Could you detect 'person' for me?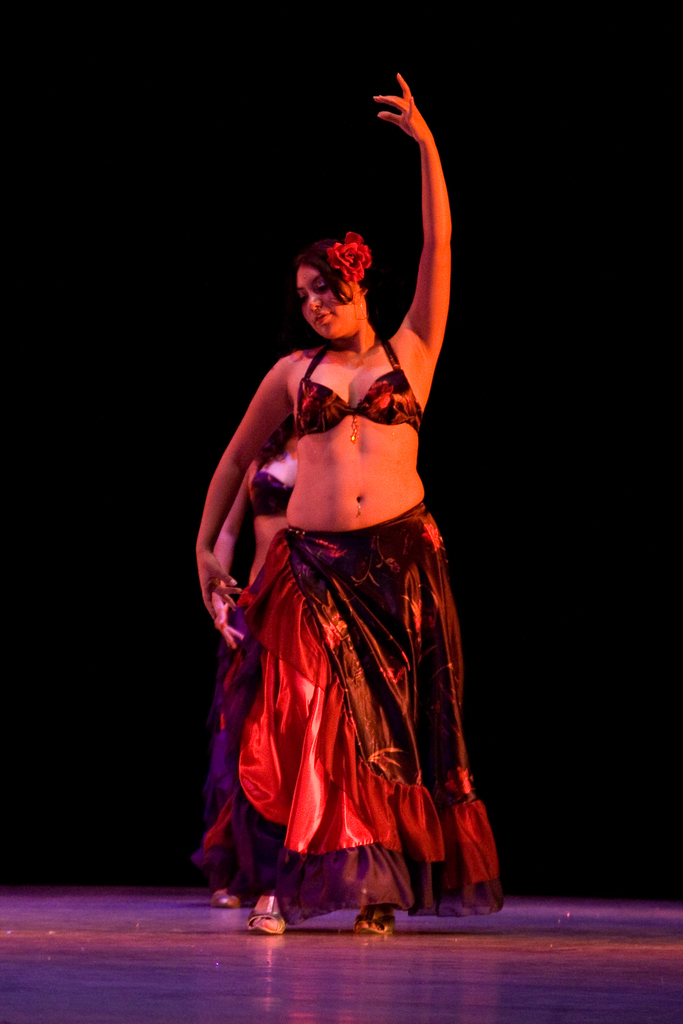
Detection result: <bbox>192, 73, 528, 935</bbox>.
